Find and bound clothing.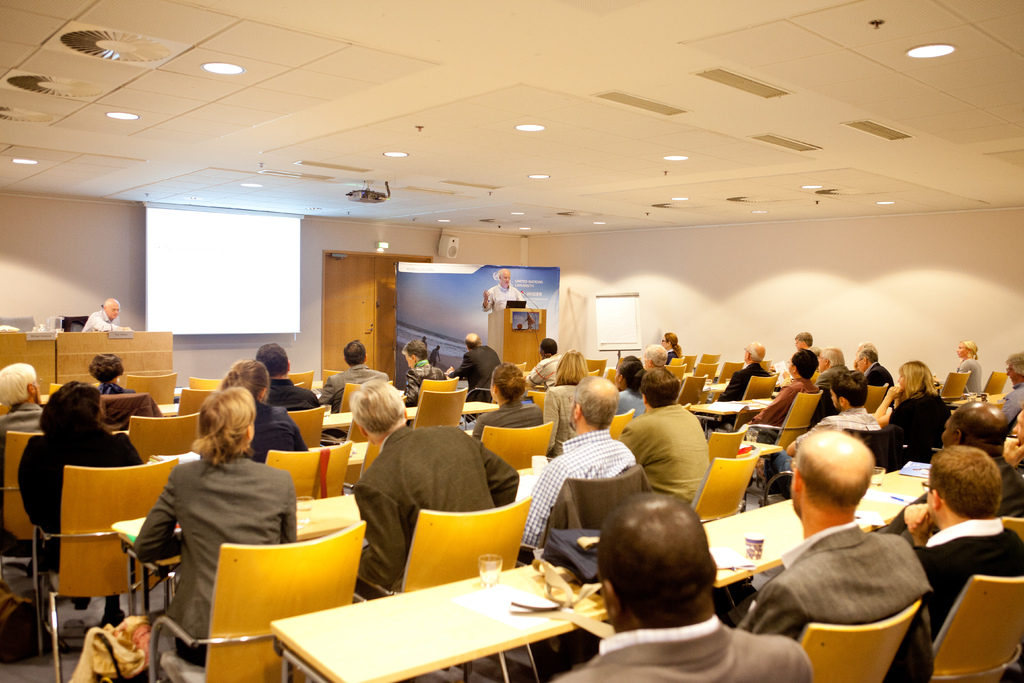
Bound: left=999, top=385, right=1023, bottom=429.
